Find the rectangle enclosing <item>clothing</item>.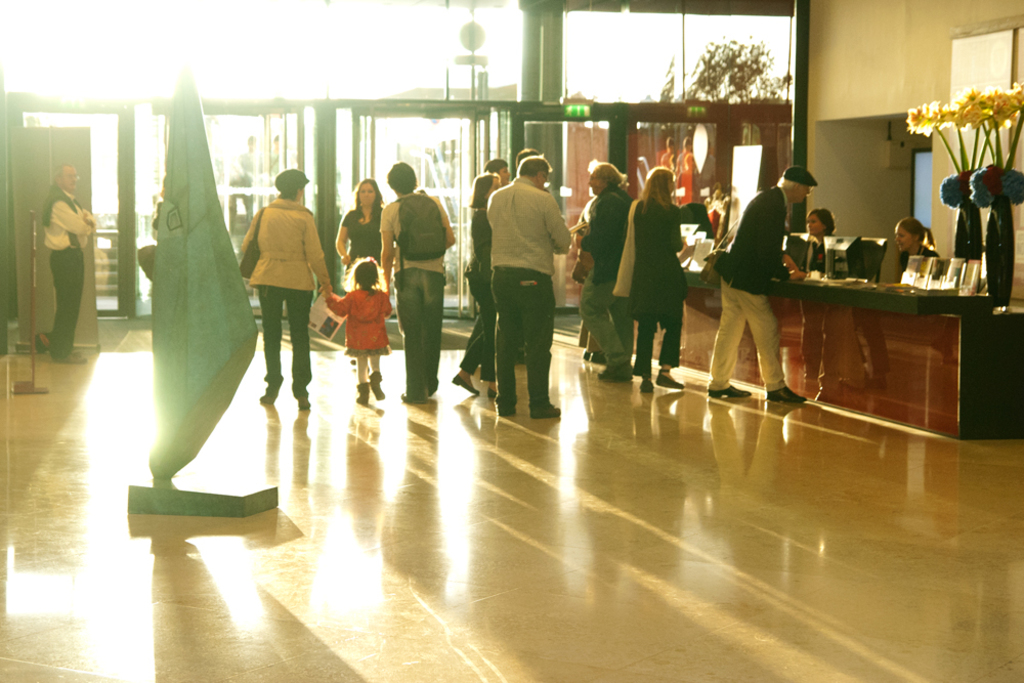
(378,198,444,395).
